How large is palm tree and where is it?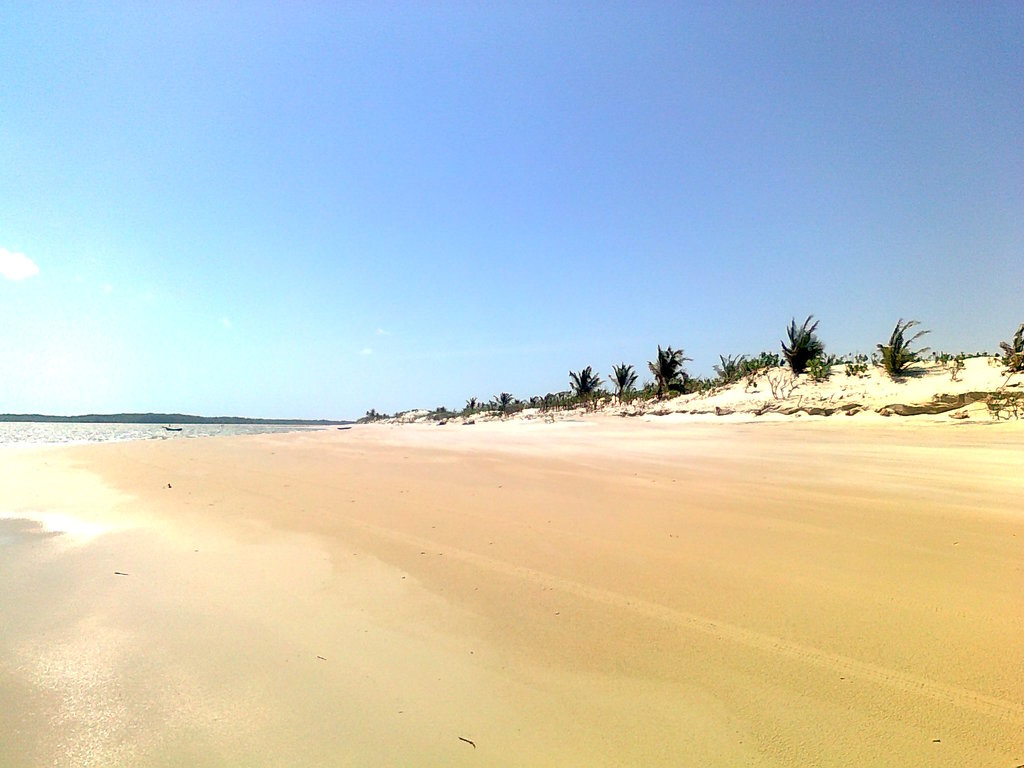
Bounding box: bbox(610, 355, 636, 409).
